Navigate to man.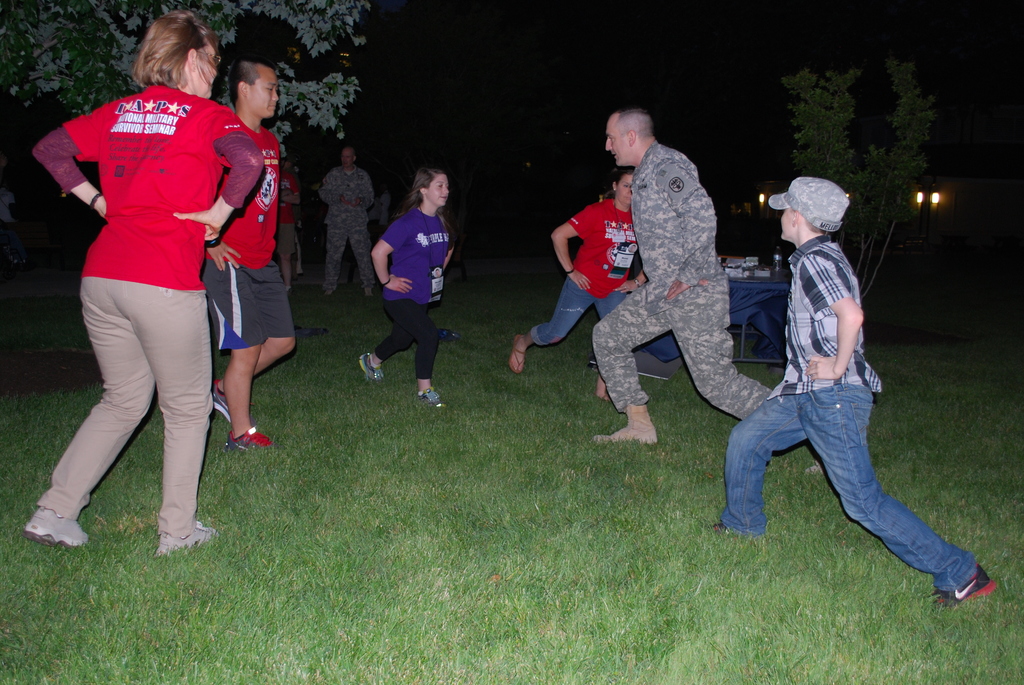
Navigation target: bbox(314, 144, 376, 308).
